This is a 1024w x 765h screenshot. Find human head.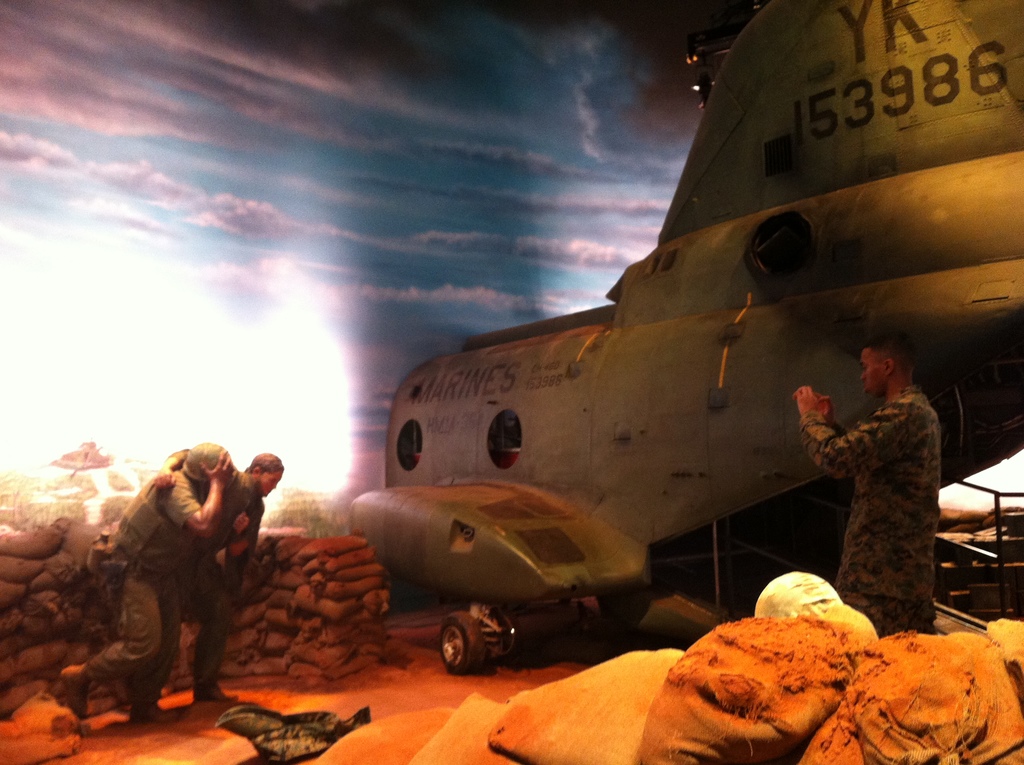
Bounding box: 859, 337, 919, 395.
